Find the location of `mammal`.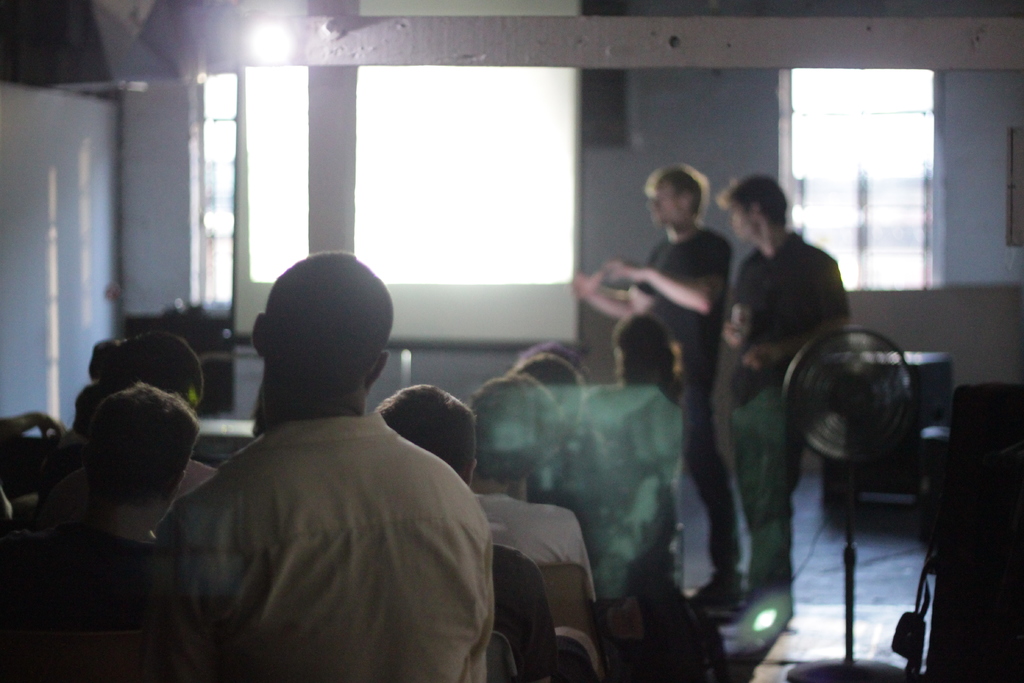
Location: pyautogui.locateOnScreen(530, 349, 676, 646).
